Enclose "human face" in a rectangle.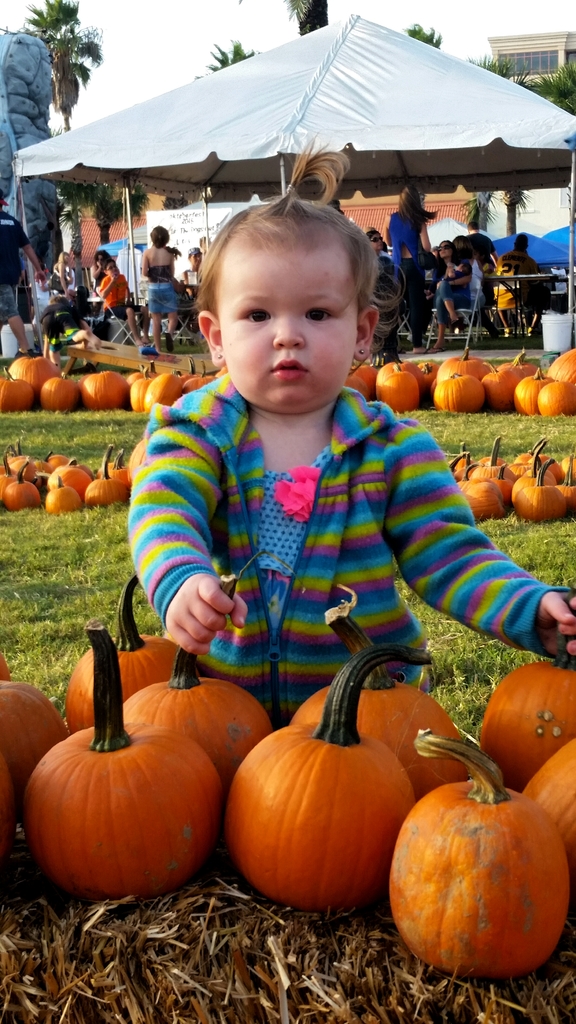
Rect(217, 249, 358, 406).
